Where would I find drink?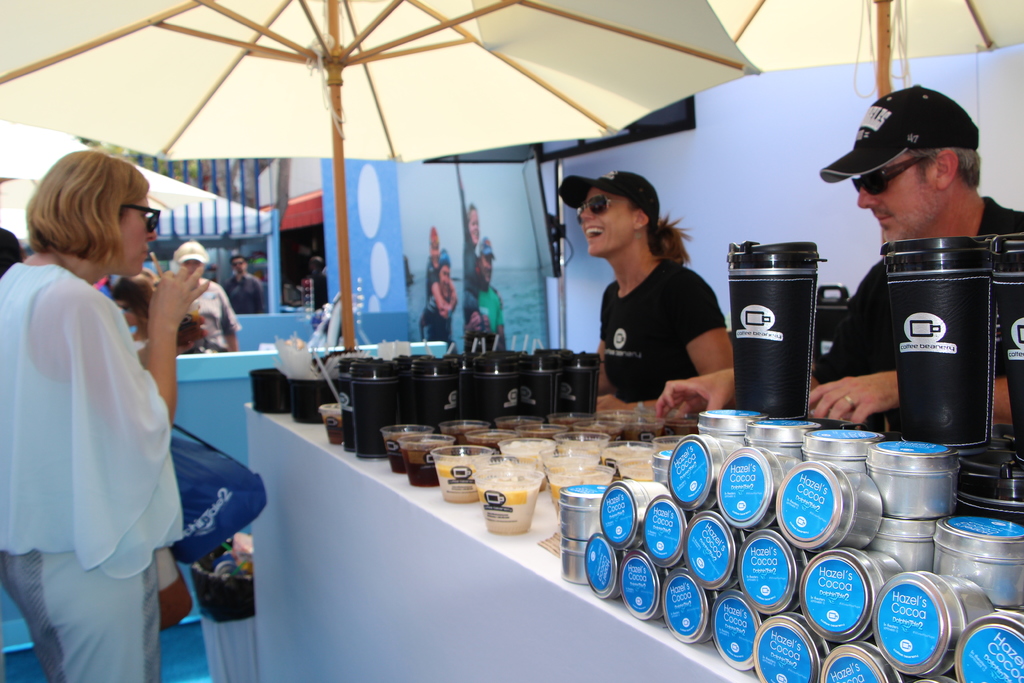
At bbox=[479, 486, 540, 537].
